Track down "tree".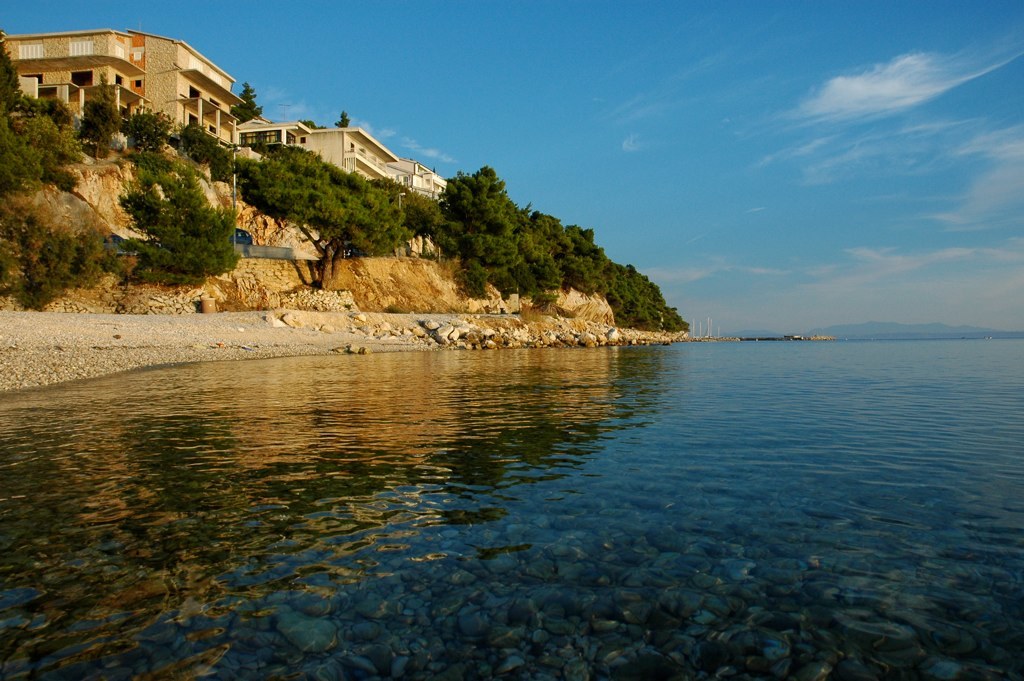
Tracked to 224,77,264,129.
